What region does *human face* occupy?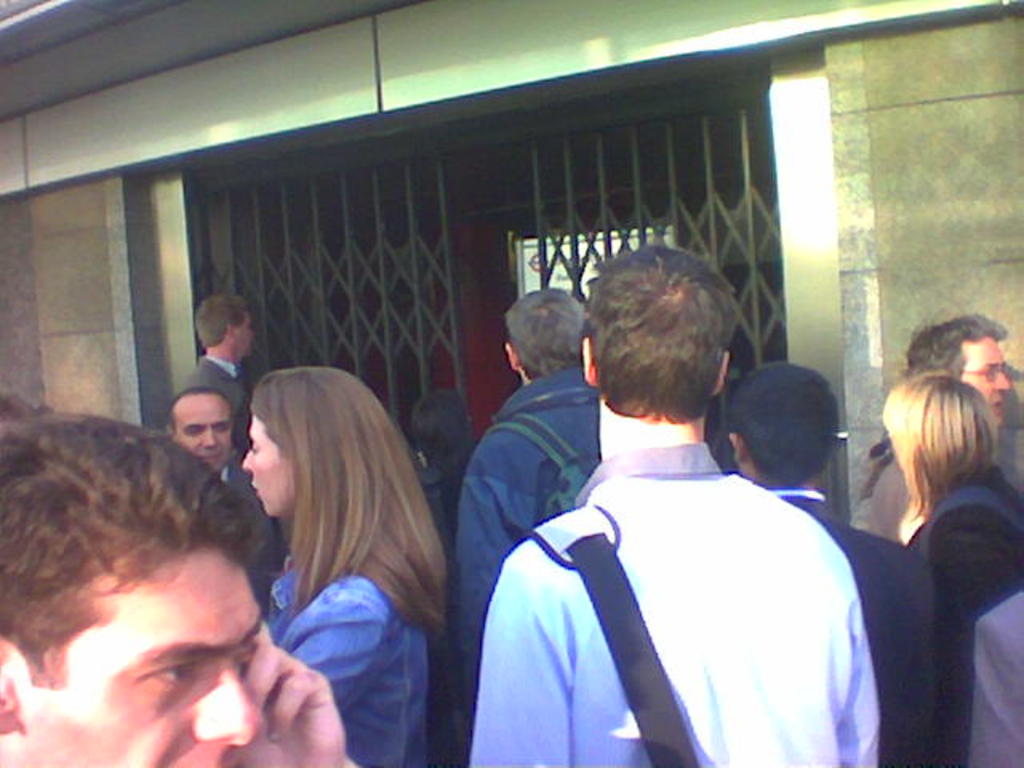
176:394:230:470.
